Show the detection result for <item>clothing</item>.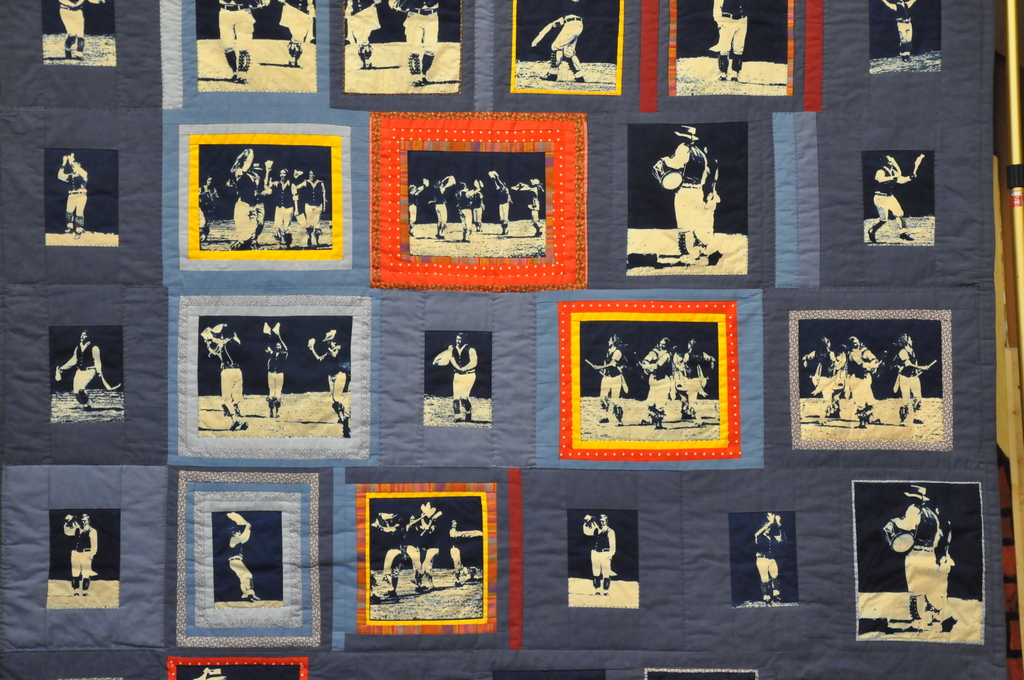
<bbox>834, 341, 874, 426</bbox>.
